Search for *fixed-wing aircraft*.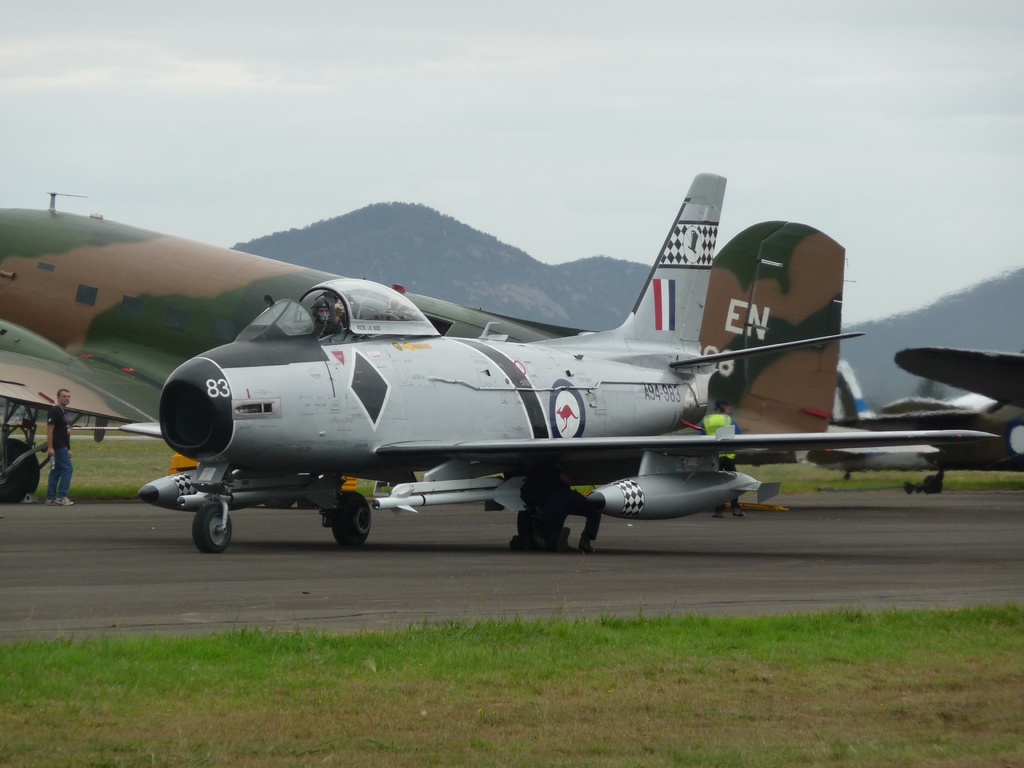
Found at pyautogui.locateOnScreen(819, 352, 1023, 487).
